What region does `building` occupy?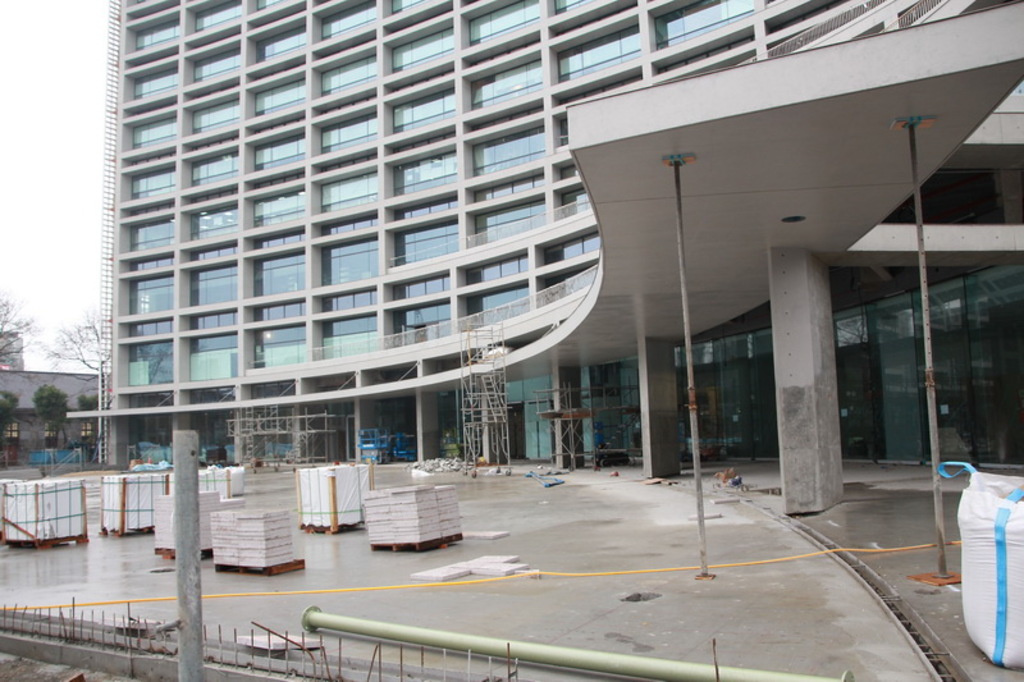
<region>97, 0, 1023, 514</region>.
